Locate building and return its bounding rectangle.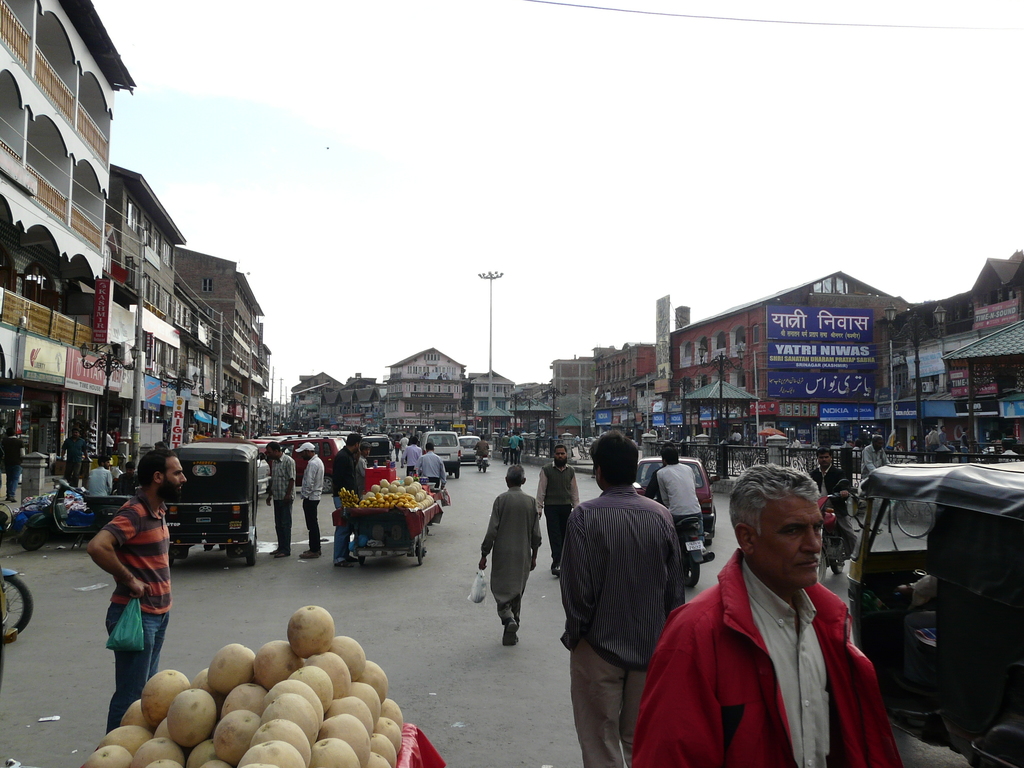
{"x1": 172, "y1": 247, "x2": 272, "y2": 436}.
